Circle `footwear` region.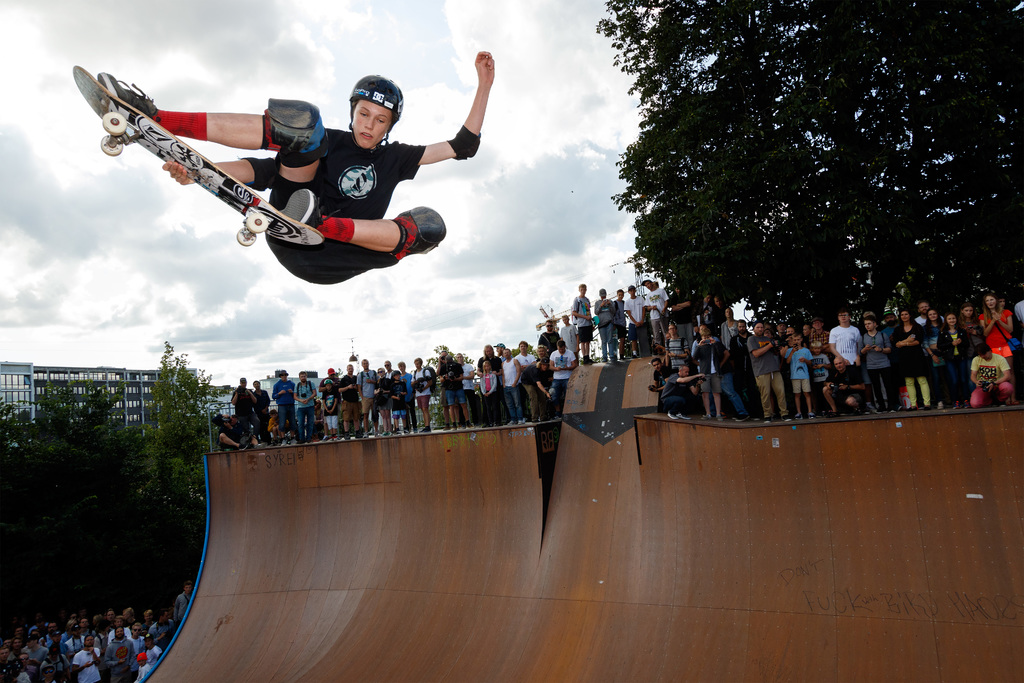
Region: <bbox>402, 426, 407, 434</bbox>.
